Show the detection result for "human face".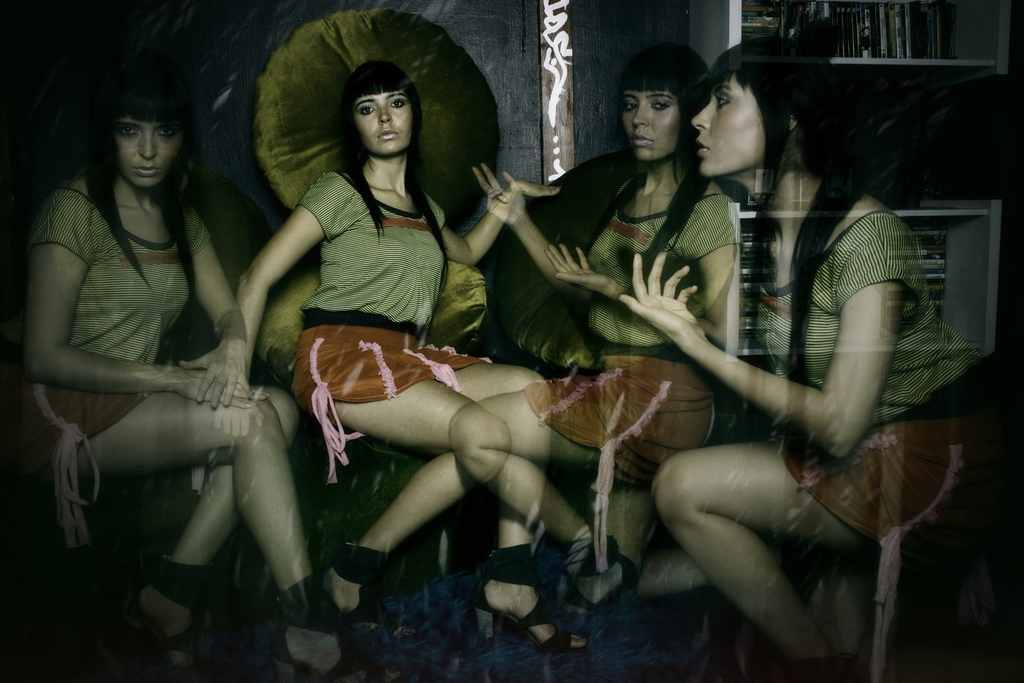
[left=354, top=90, right=416, bottom=160].
